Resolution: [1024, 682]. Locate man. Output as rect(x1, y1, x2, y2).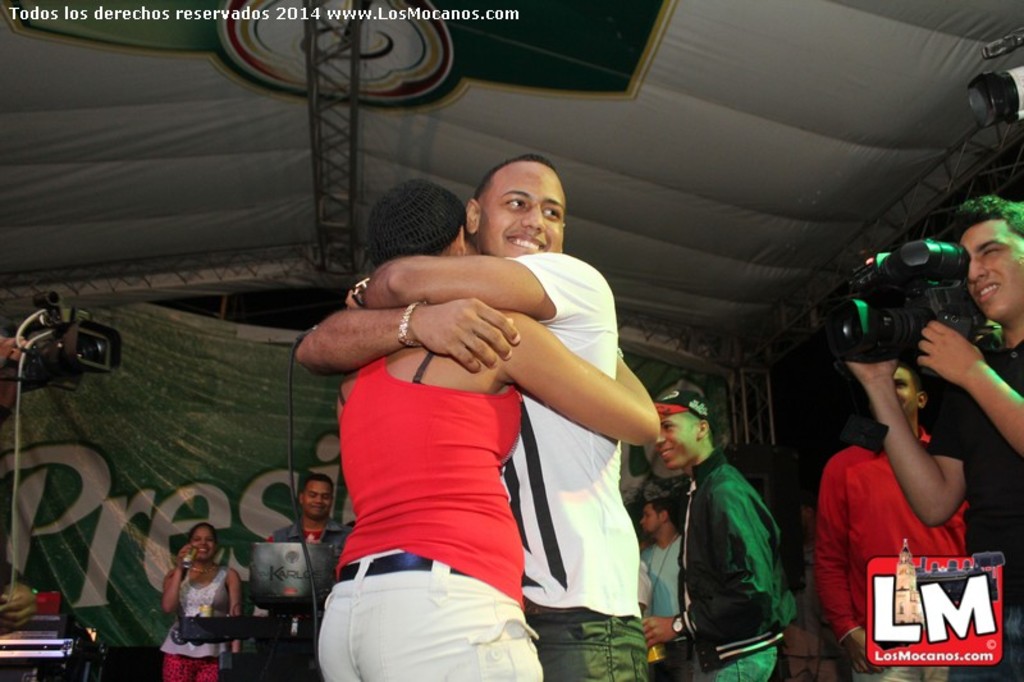
rect(635, 480, 700, 681).
